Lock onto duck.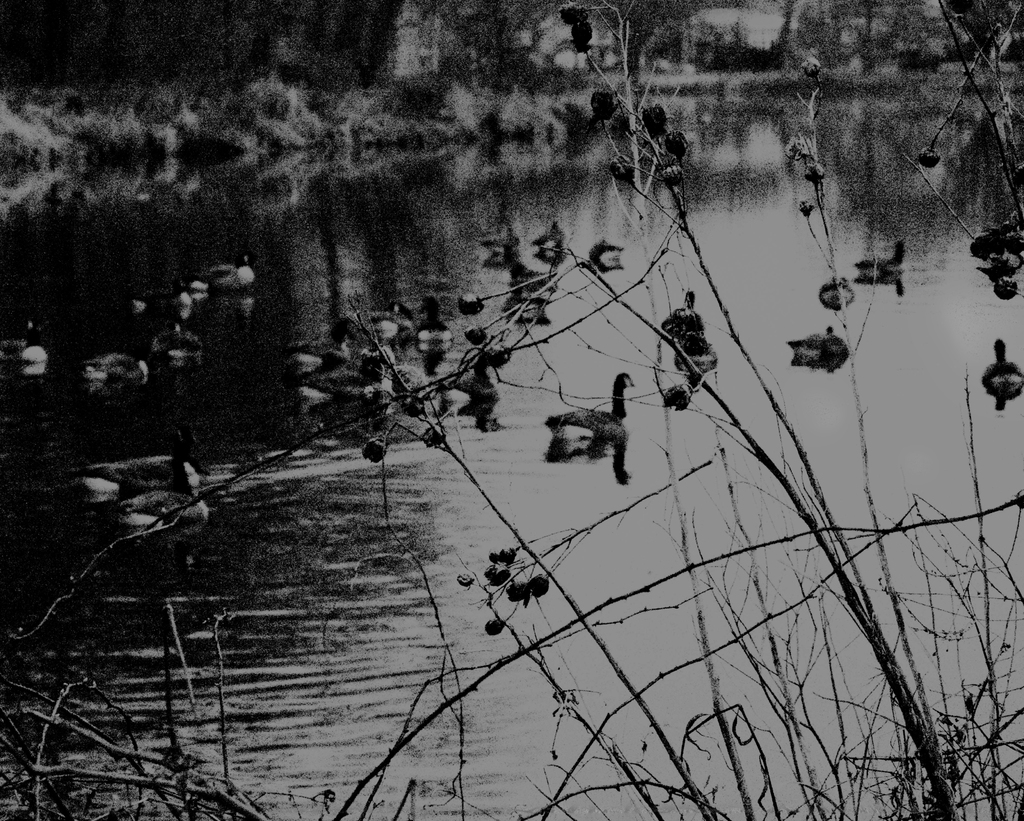
Locked: (0, 320, 45, 376).
